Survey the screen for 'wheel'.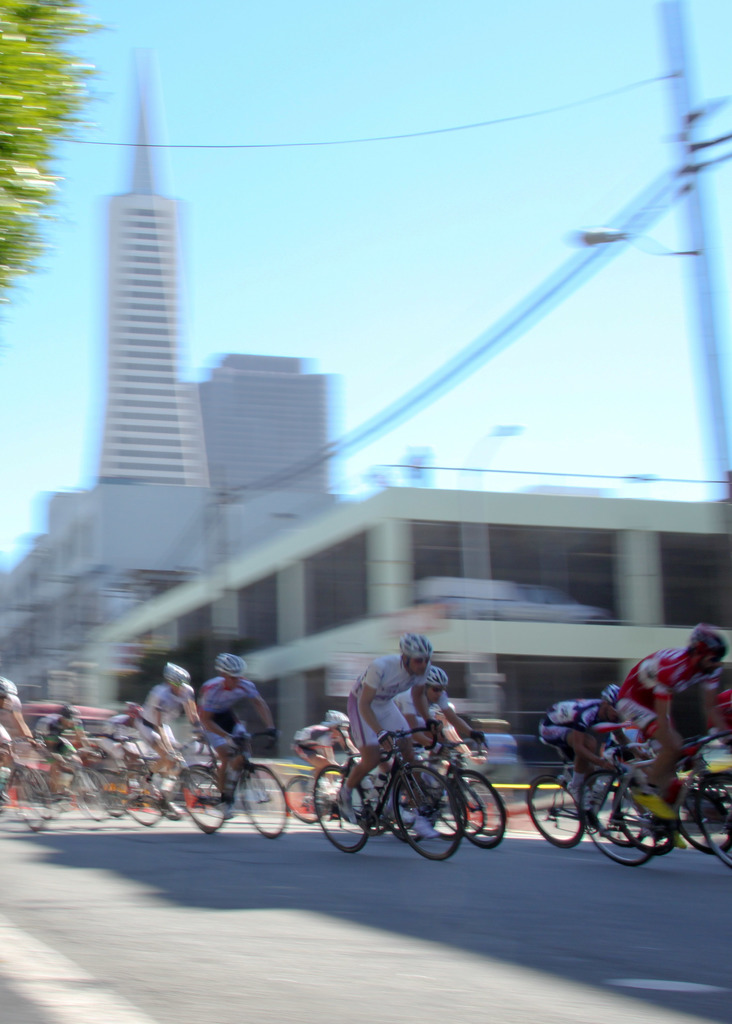
Survey found: BBox(431, 766, 517, 852).
